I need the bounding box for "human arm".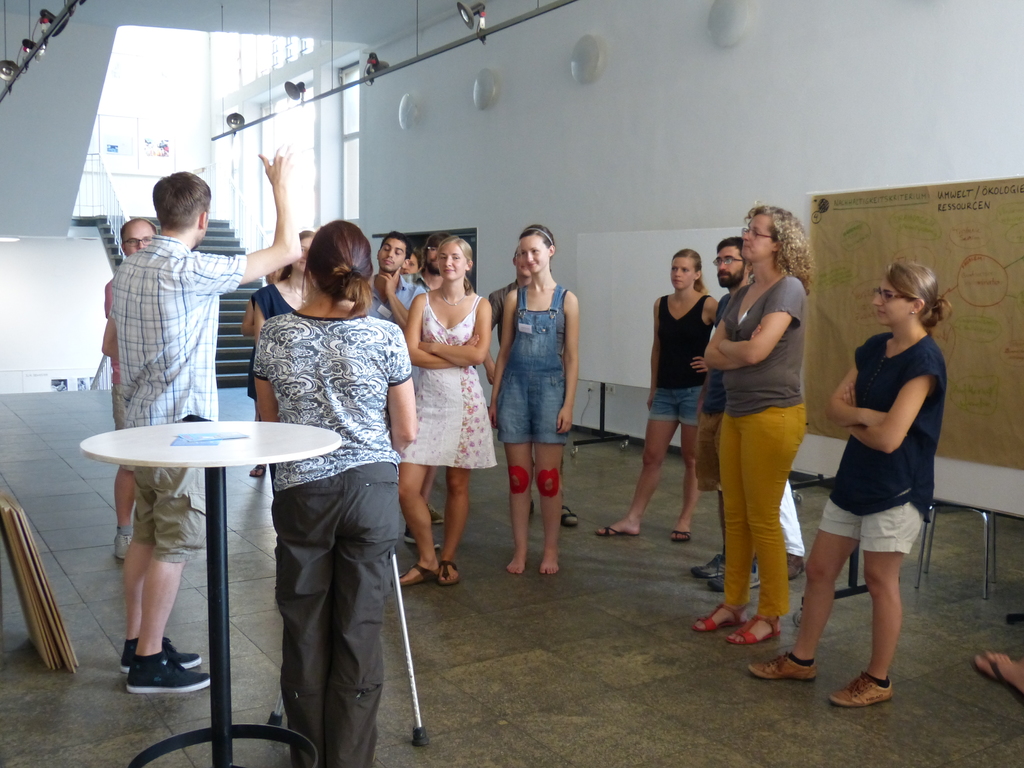
Here it is: 399 292 483 371.
